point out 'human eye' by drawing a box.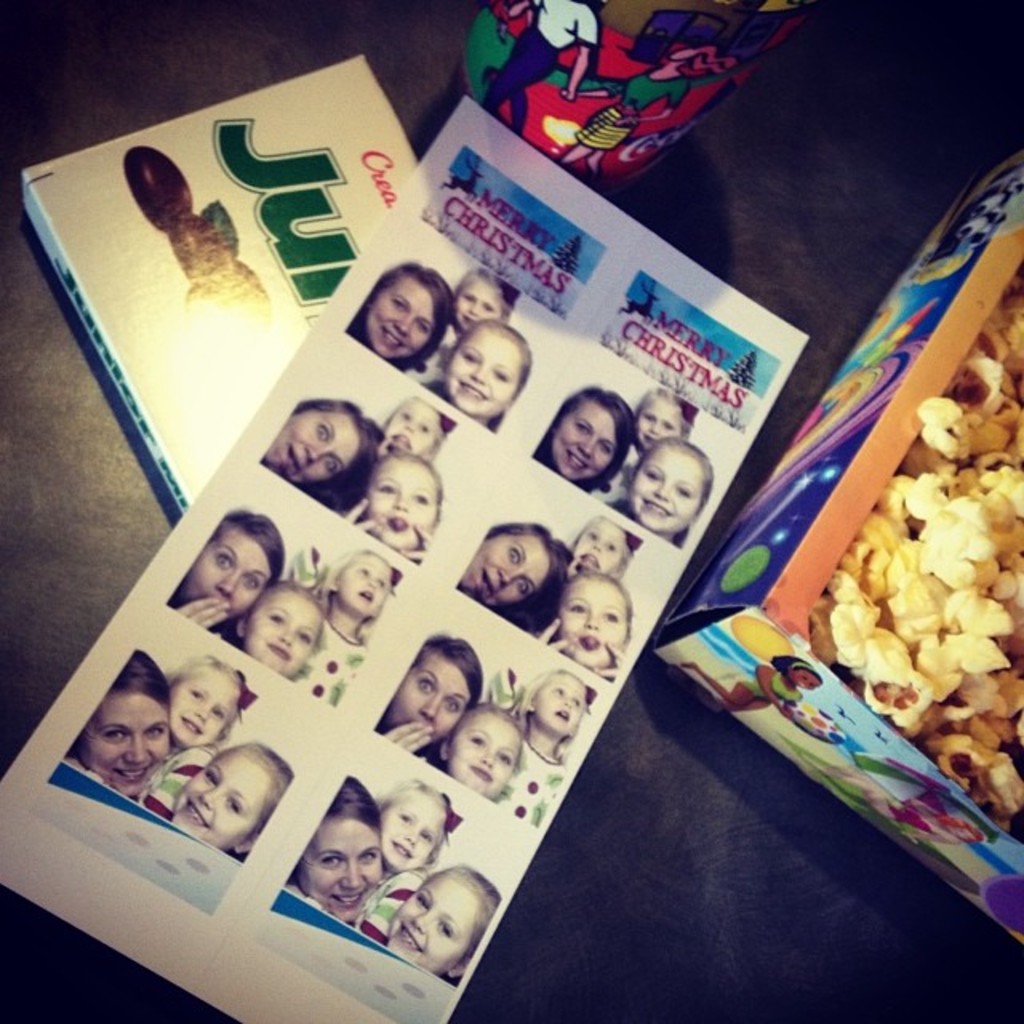
bbox=[218, 554, 232, 570].
